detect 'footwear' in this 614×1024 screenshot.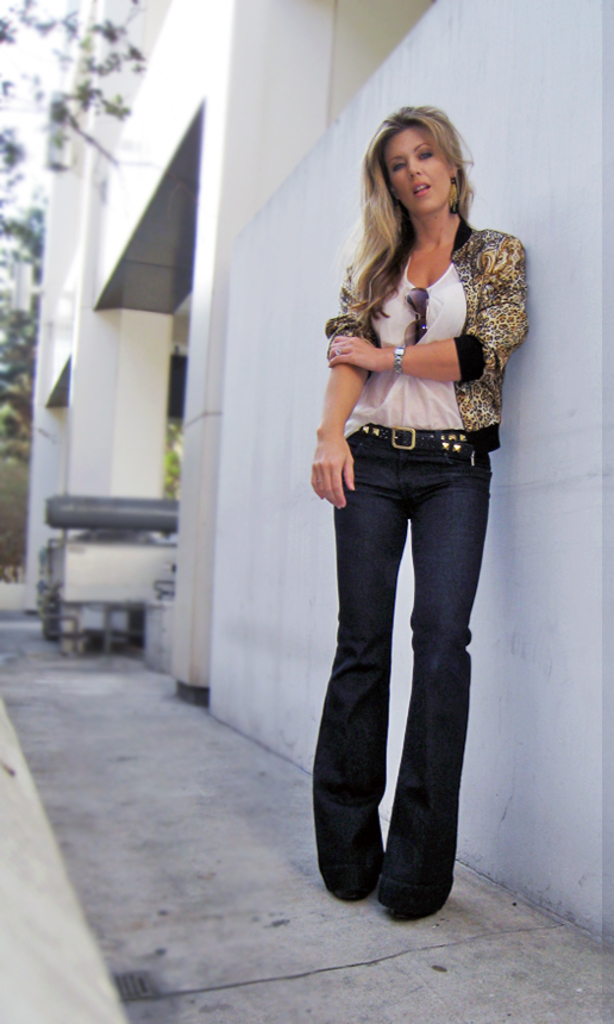
Detection: rect(391, 903, 432, 920).
